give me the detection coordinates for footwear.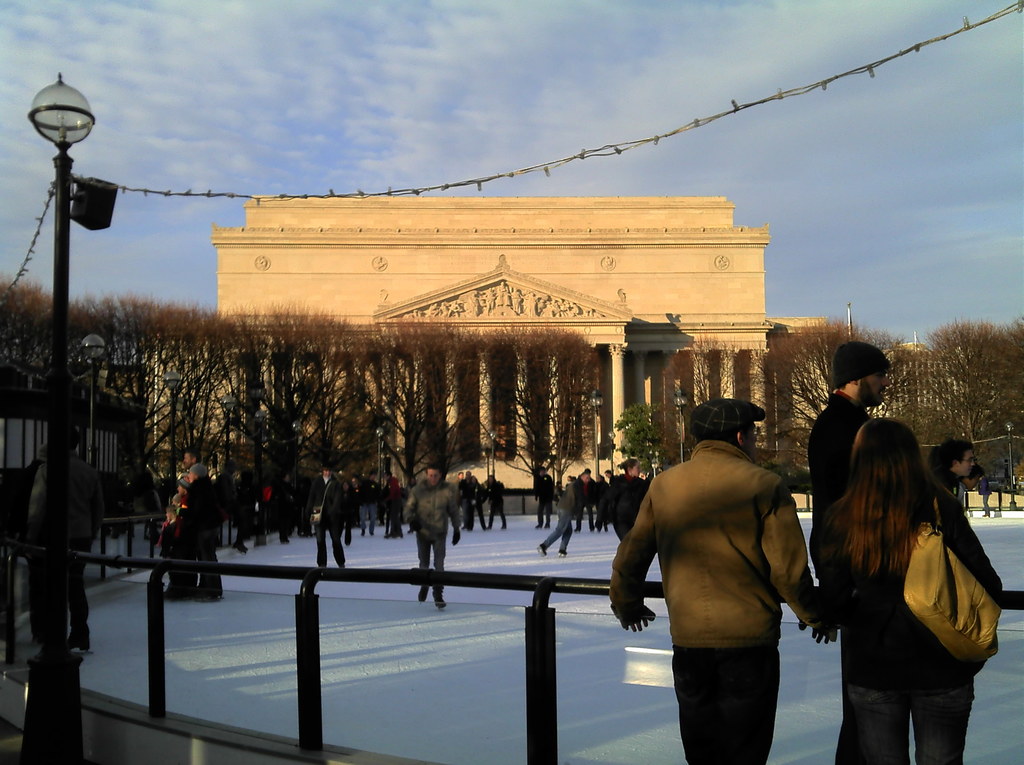
l=254, t=536, r=266, b=544.
